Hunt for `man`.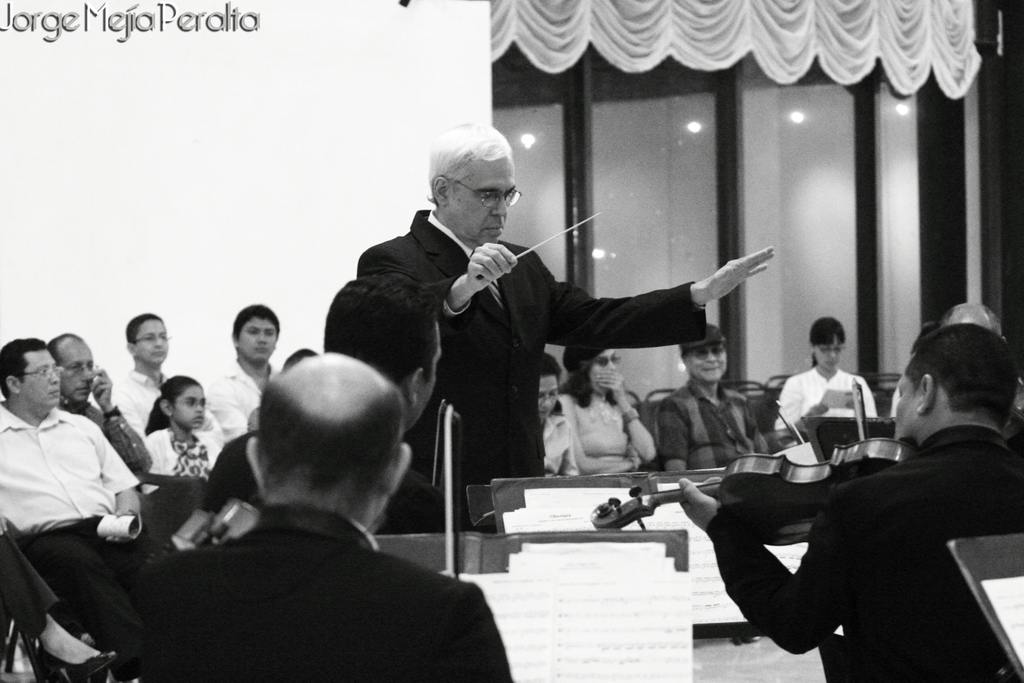
Hunted down at box=[892, 304, 1023, 451].
